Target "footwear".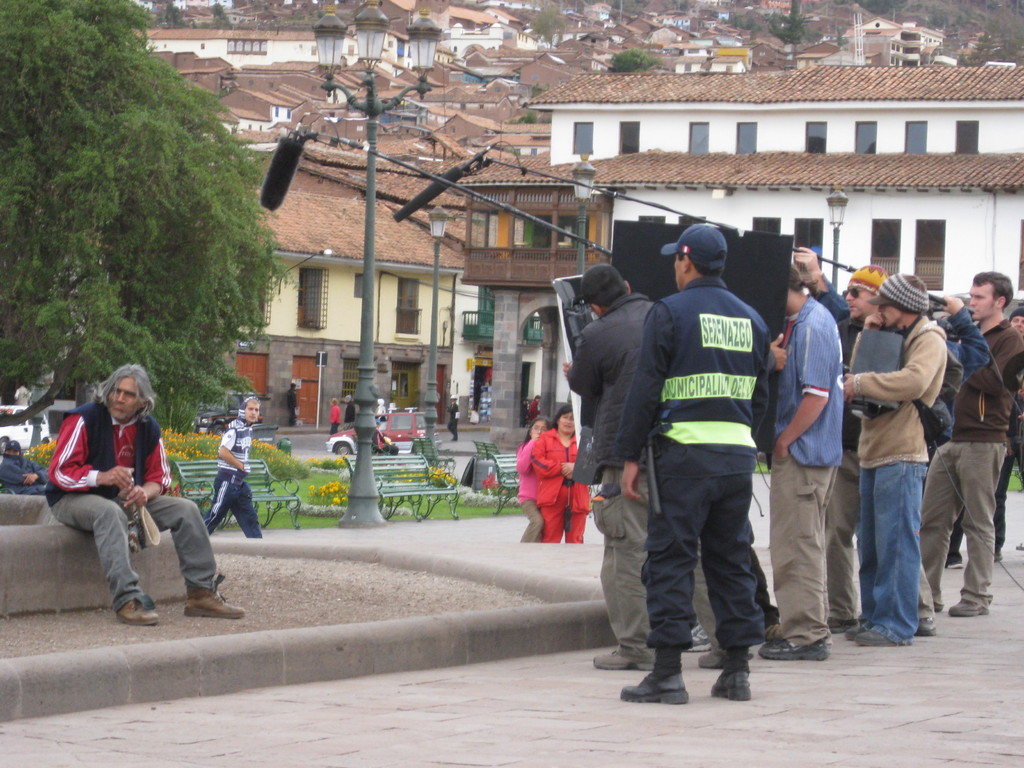
Target region: {"left": 996, "top": 553, "right": 1002, "bottom": 561}.
